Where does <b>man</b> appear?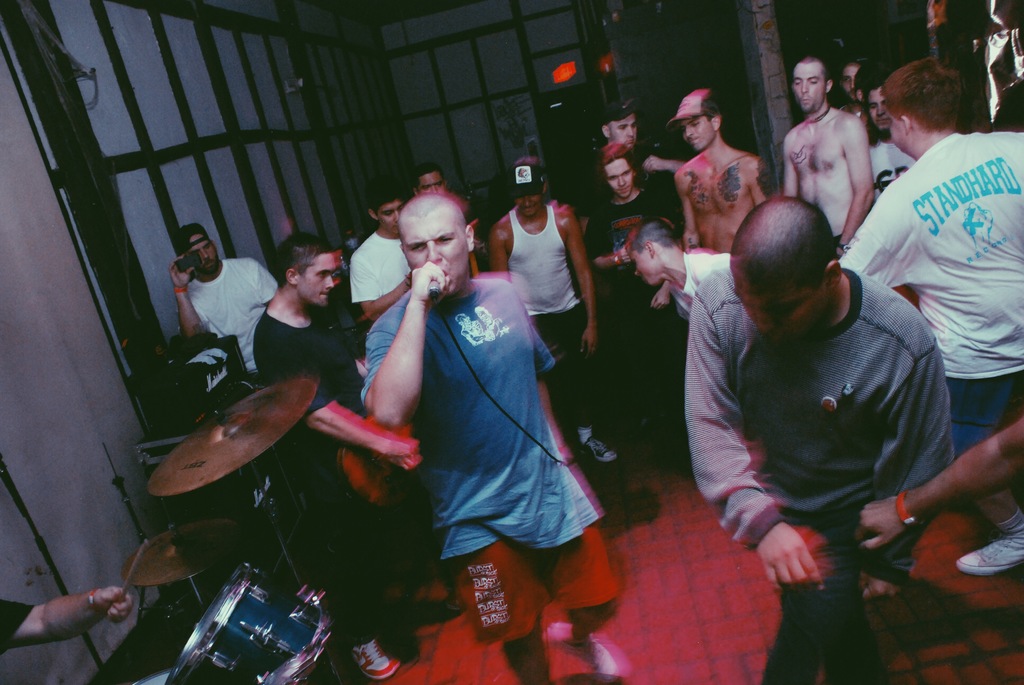
Appears at select_region(594, 100, 695, 232).
